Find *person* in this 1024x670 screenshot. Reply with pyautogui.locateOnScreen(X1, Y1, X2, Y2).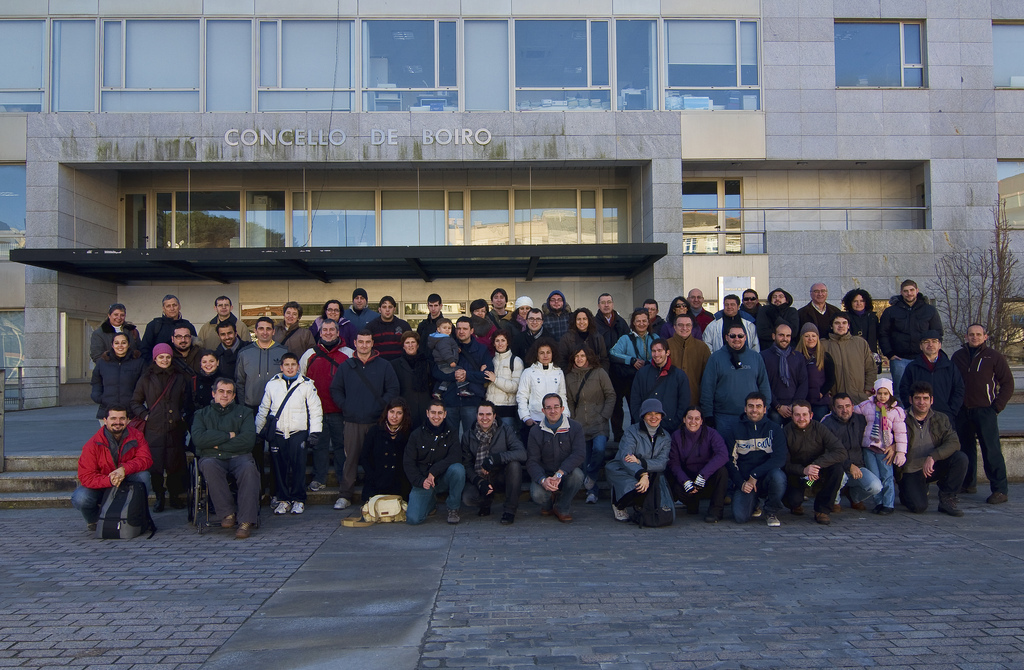
pyautogui.locateOnScreen(954, 323, 1013, 503).
